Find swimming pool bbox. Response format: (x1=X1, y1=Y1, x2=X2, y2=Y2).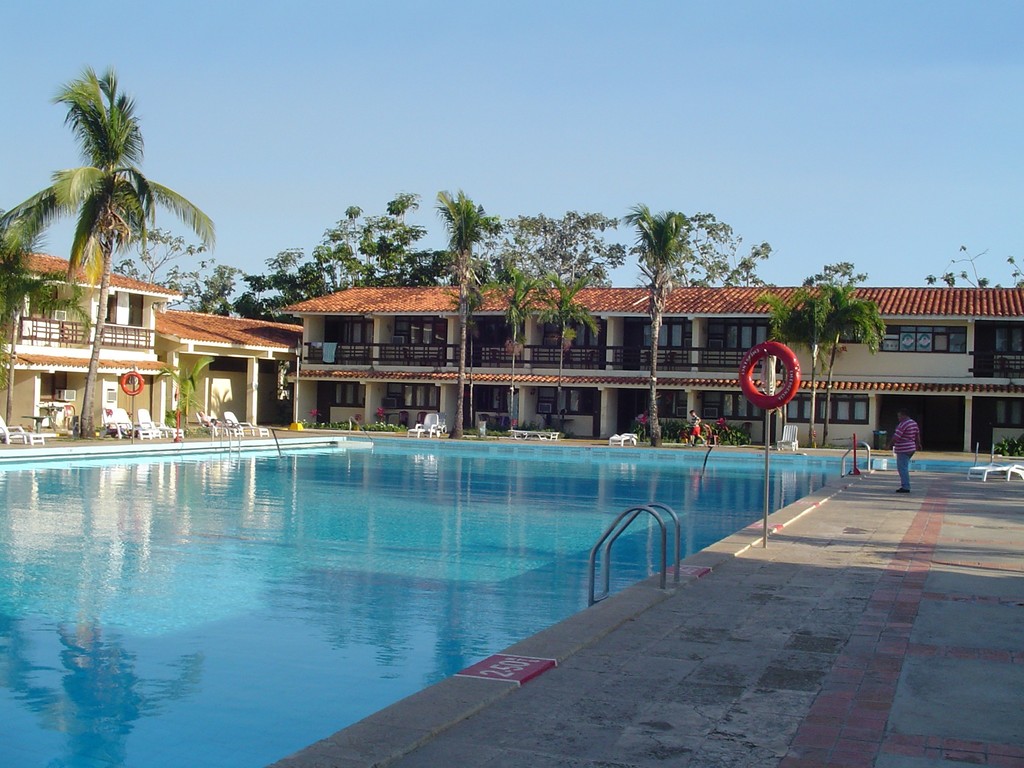
(x1=0, y1=436, x2=1023, y2=767).
